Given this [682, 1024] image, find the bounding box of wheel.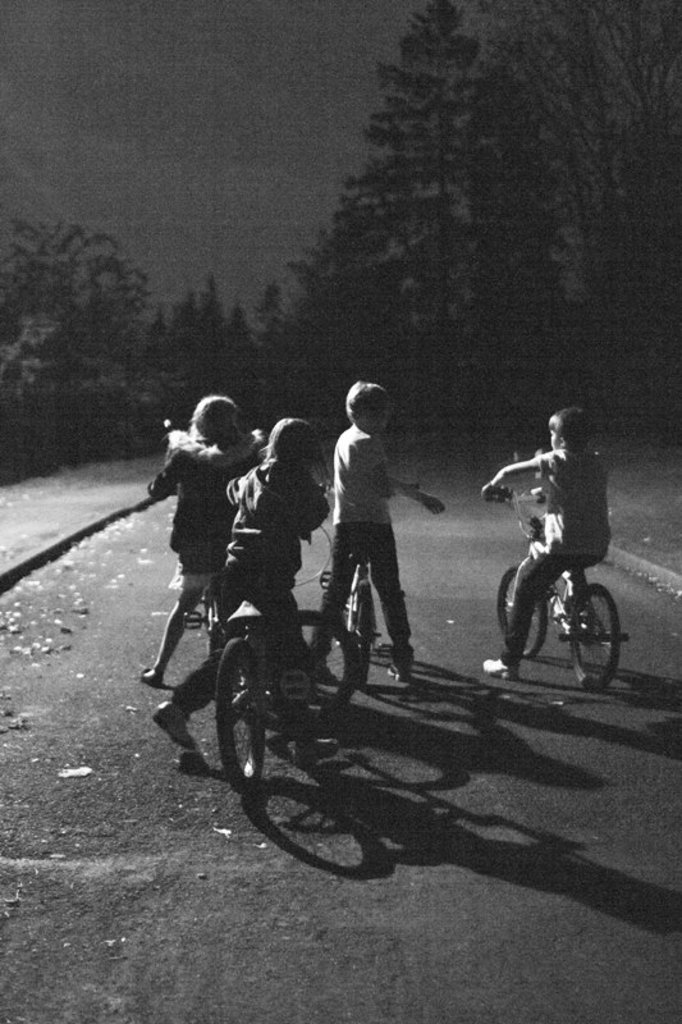
box=[264, 612, 361, 721].
